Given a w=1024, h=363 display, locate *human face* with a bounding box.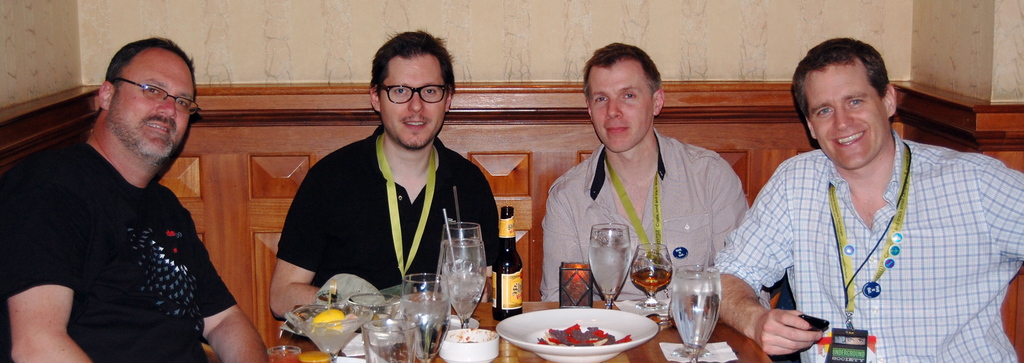
Located: detection(586, 64, 656, 157).
